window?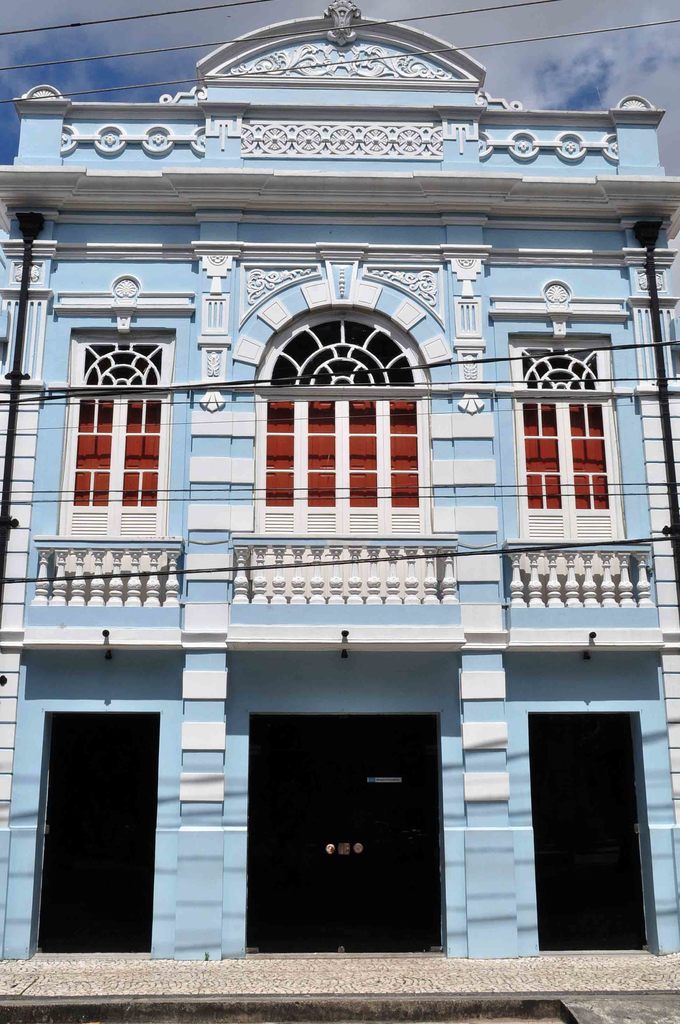
<bbox>56, 274, 195, 540</bbox>
